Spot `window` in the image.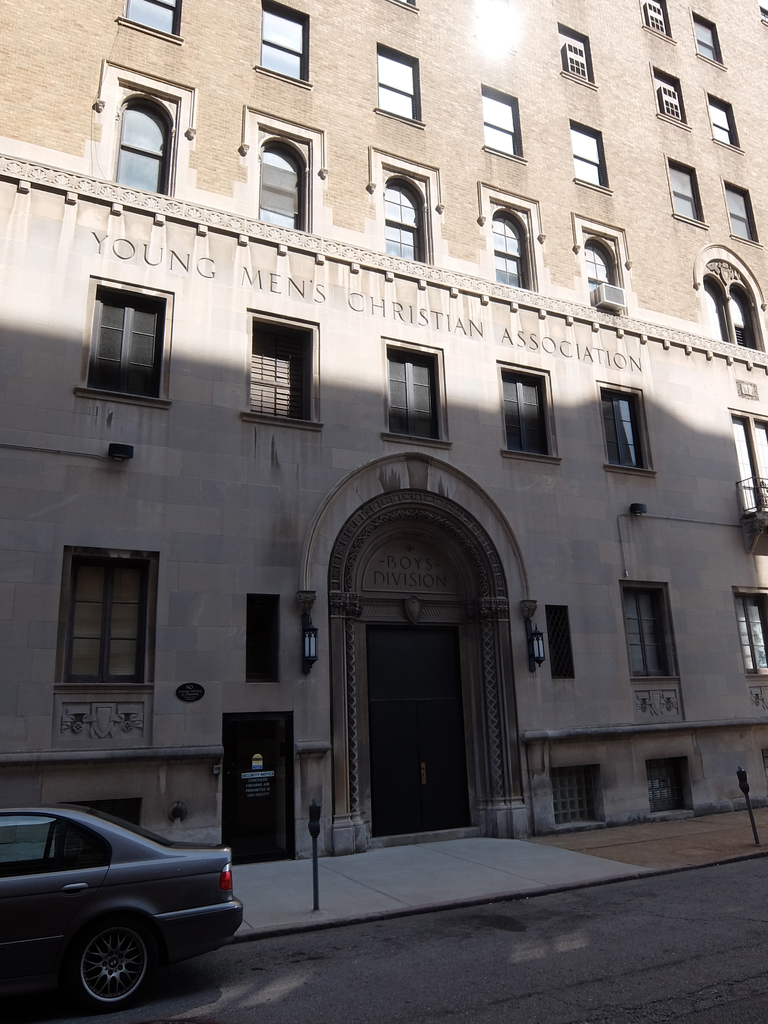
`window` found at bbox=[486, 209, 532, 288].
